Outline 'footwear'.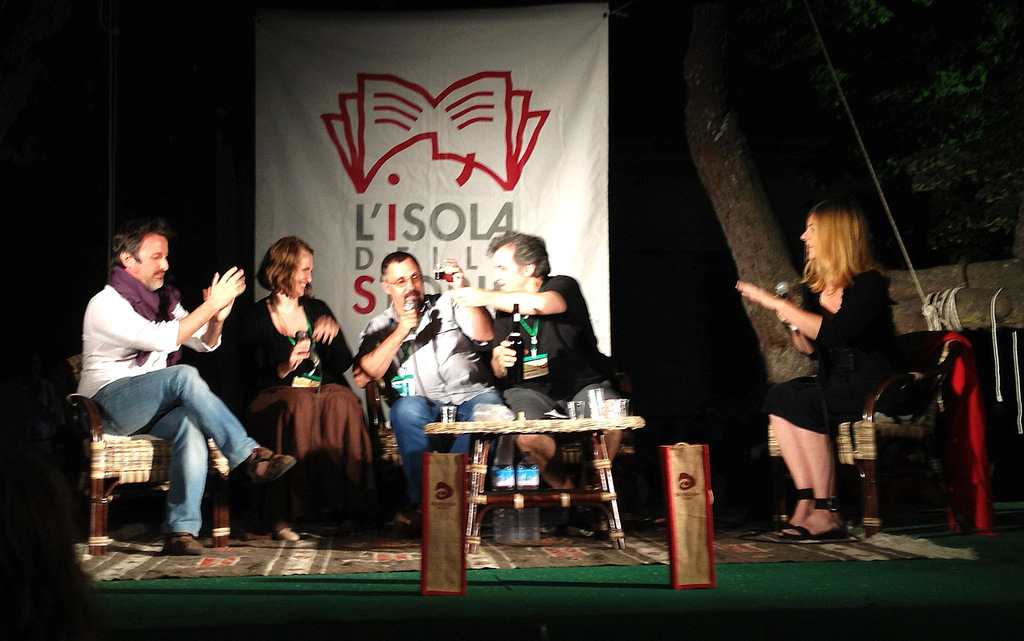
Outline: <bbox>163, 534, 209, 556</bbox>.
